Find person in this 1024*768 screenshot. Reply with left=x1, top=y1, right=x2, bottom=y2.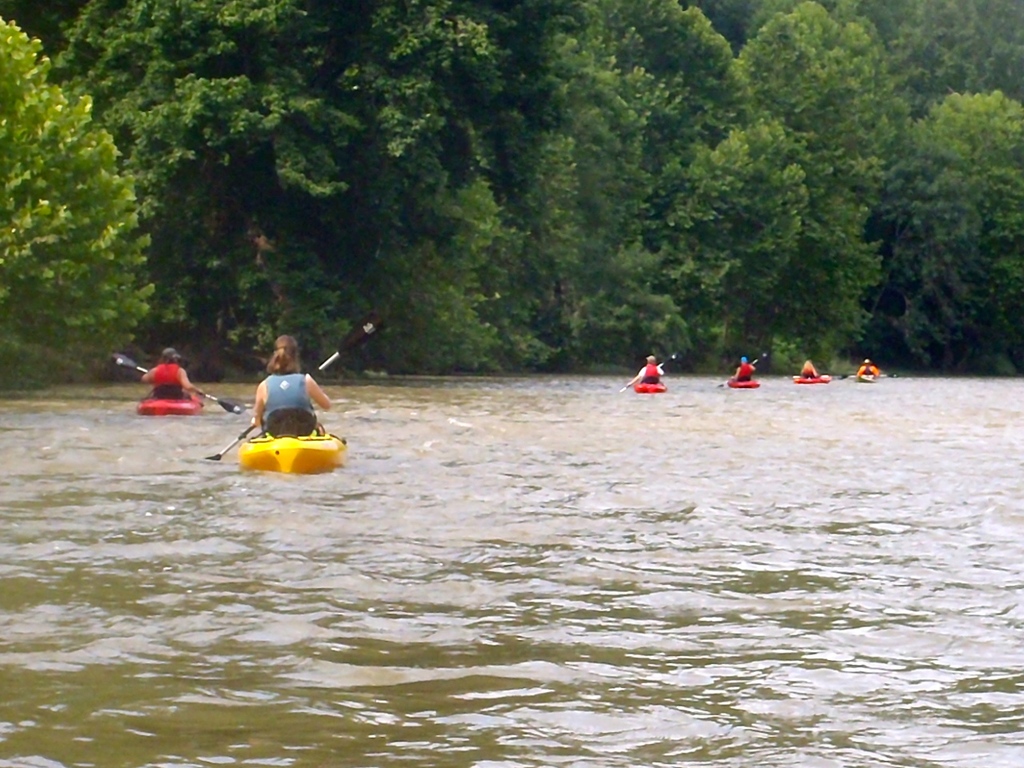
left=238, top=334, right=320, bottom=454.
